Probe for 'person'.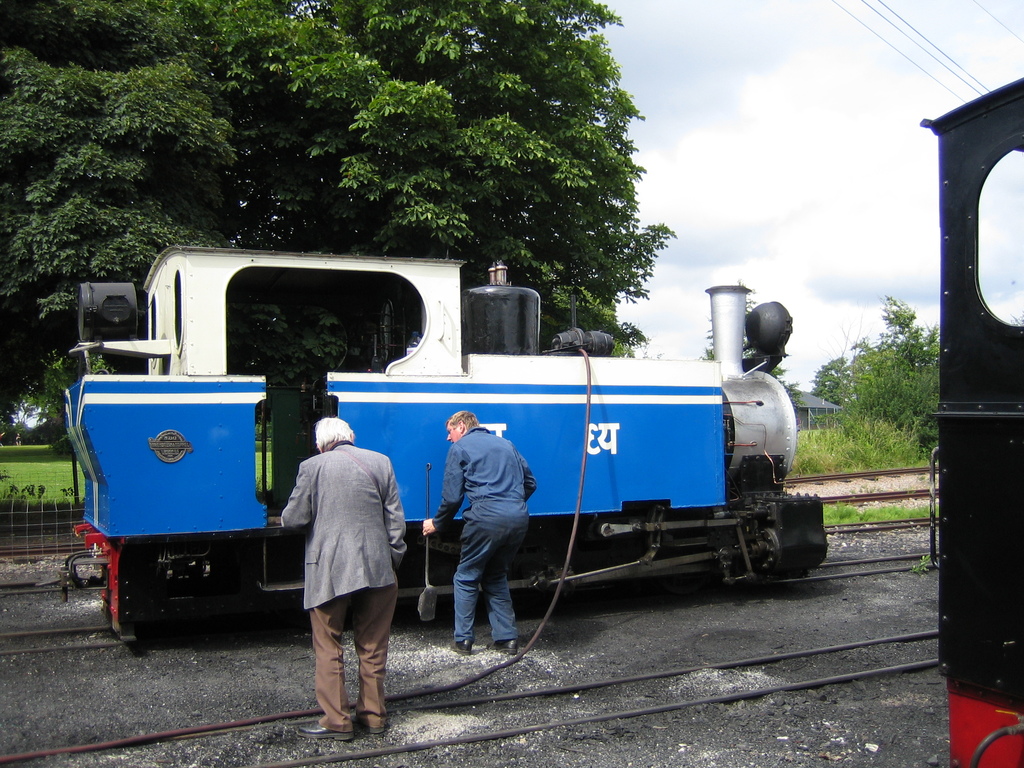
Probe result: x1=422 y1=410 x2=540 y2=654.
